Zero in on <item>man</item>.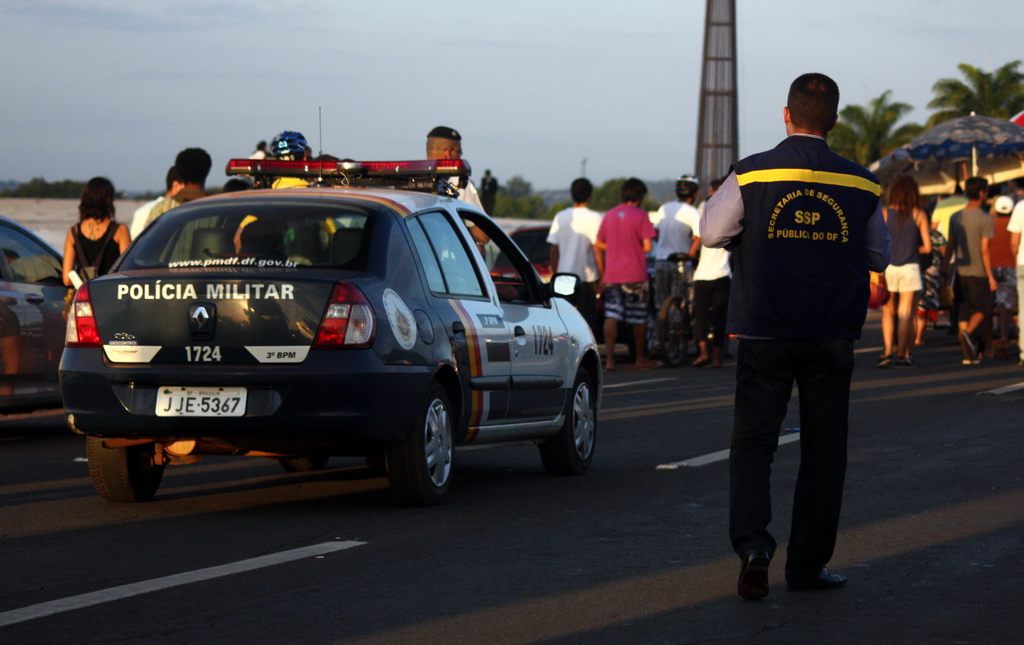
Zeroed in: locate(538, 176, 607, 323).
